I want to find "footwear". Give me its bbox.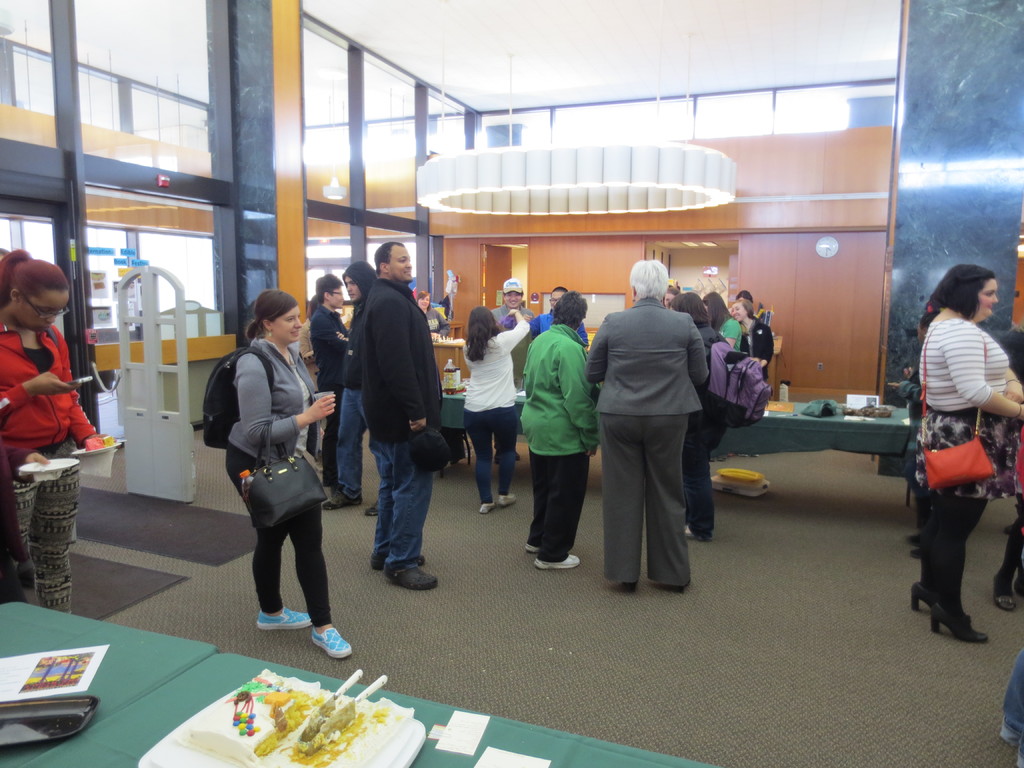
region(383, 564, 438, 597).
